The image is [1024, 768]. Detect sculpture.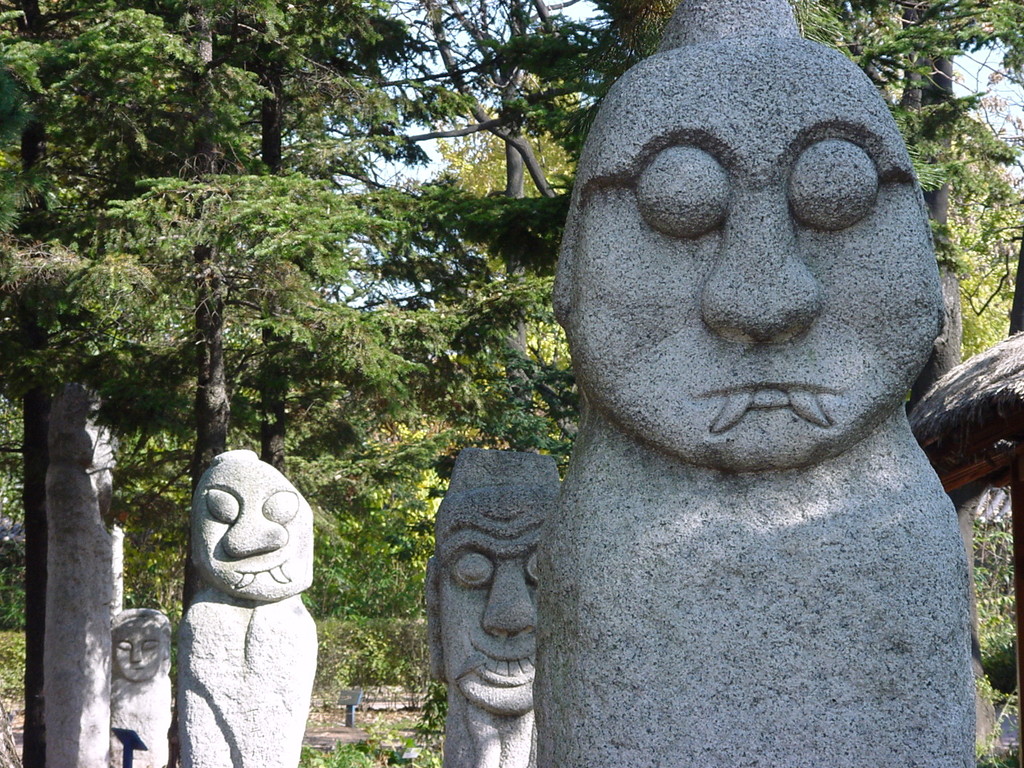
Detection: crop(174, 449, 321, 767).
